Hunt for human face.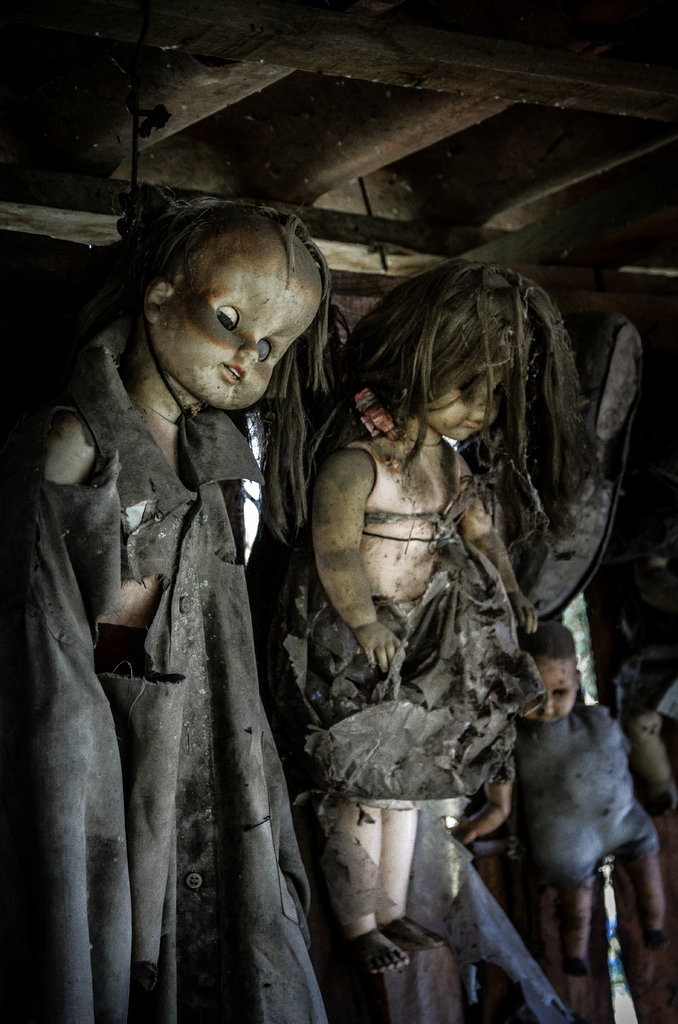
Hunted down at locate(426, 356, 501, 440).
